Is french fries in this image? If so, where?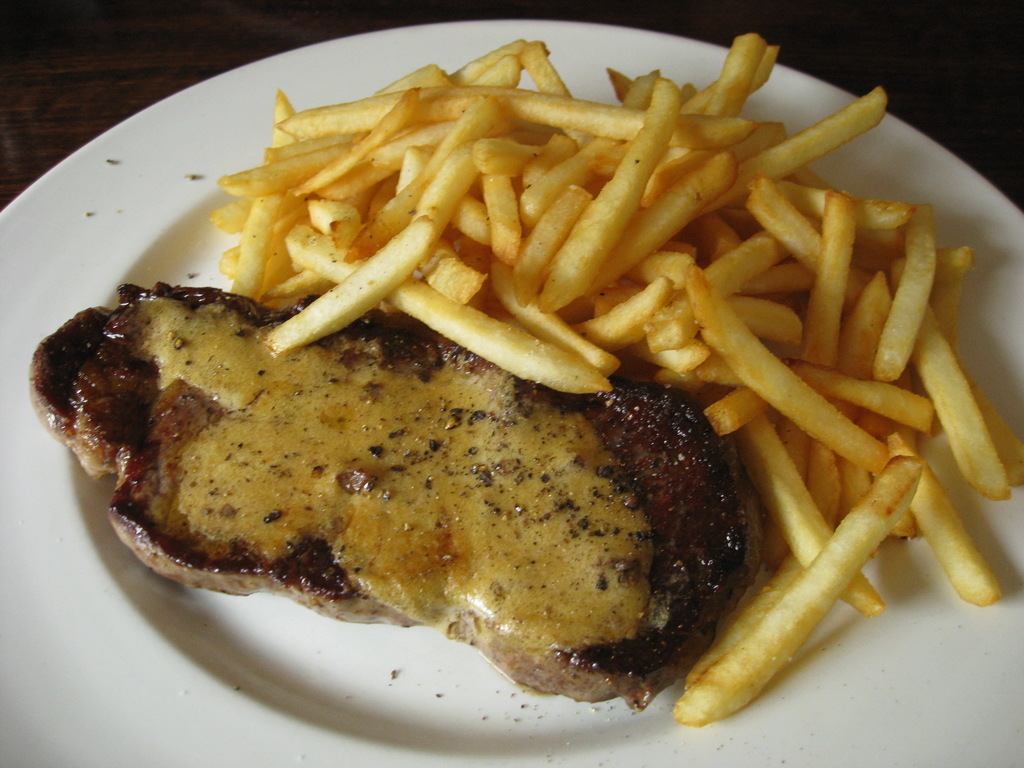
Yes, at bbox=[797, 188, 874, 367].
